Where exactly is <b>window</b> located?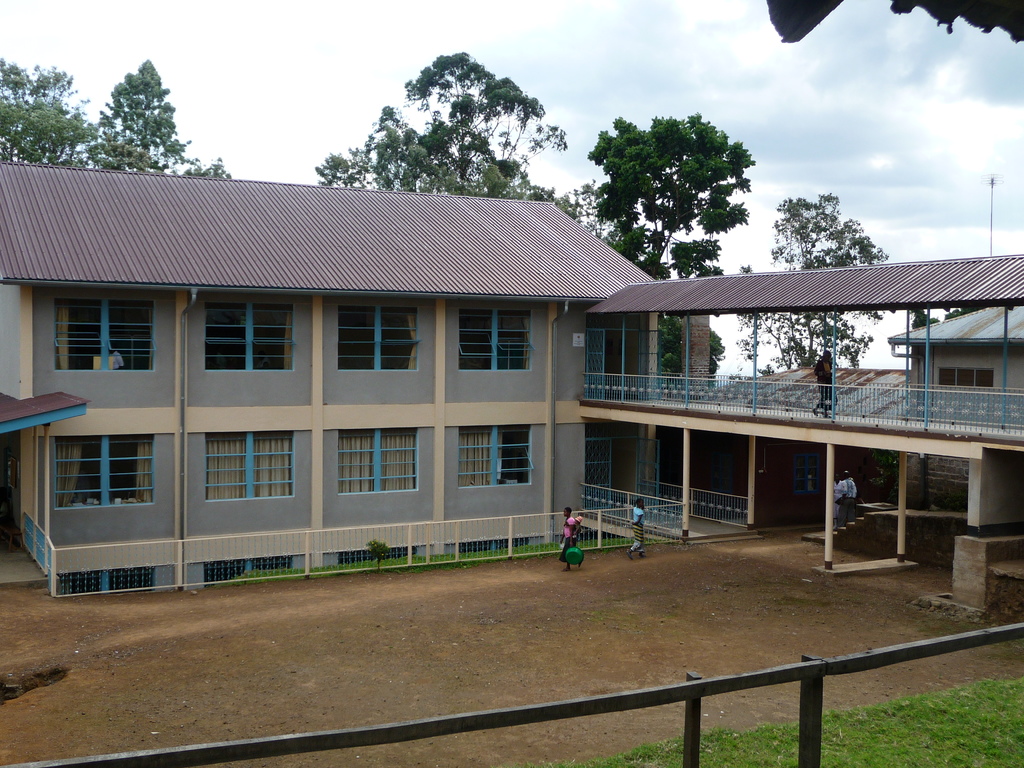
Its bounding box is region(205, 301, 293, 374).
